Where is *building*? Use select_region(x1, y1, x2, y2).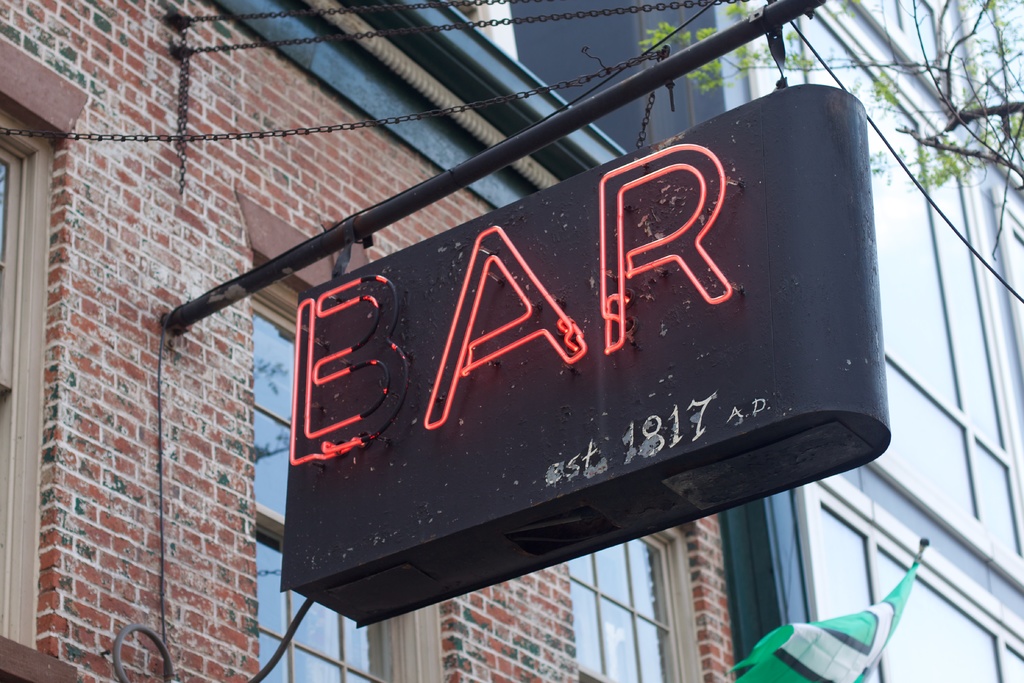
select_region(509, 0, 1023, 682).
